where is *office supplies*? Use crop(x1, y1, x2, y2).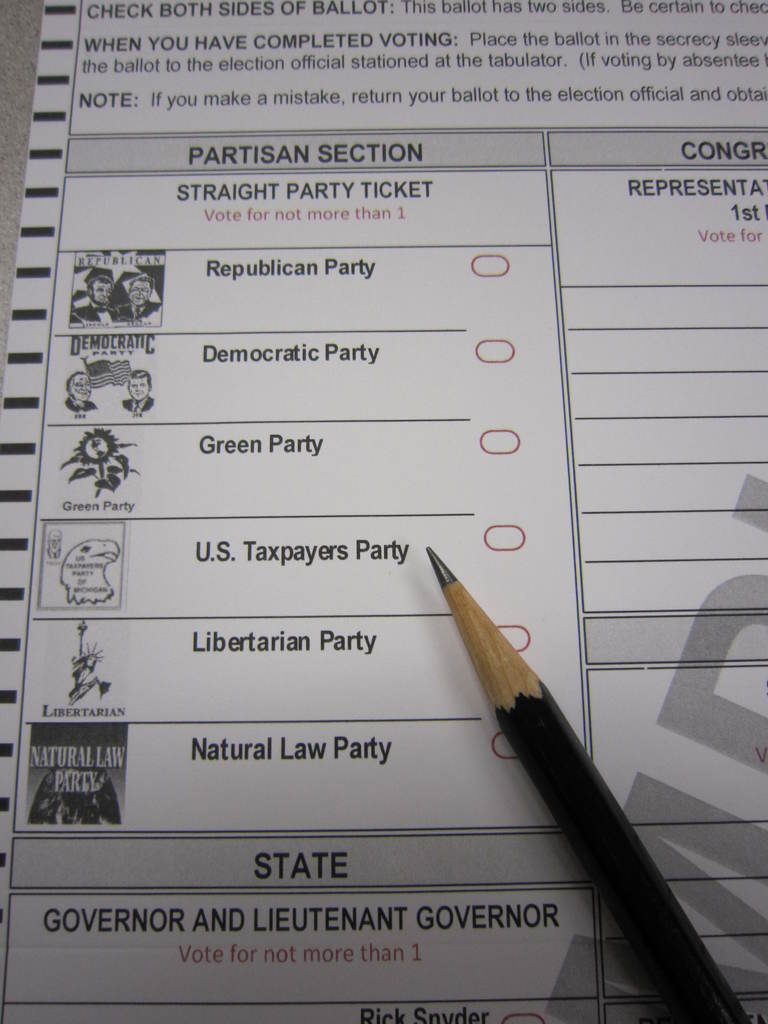
crop(388, 612, 719, 998).
